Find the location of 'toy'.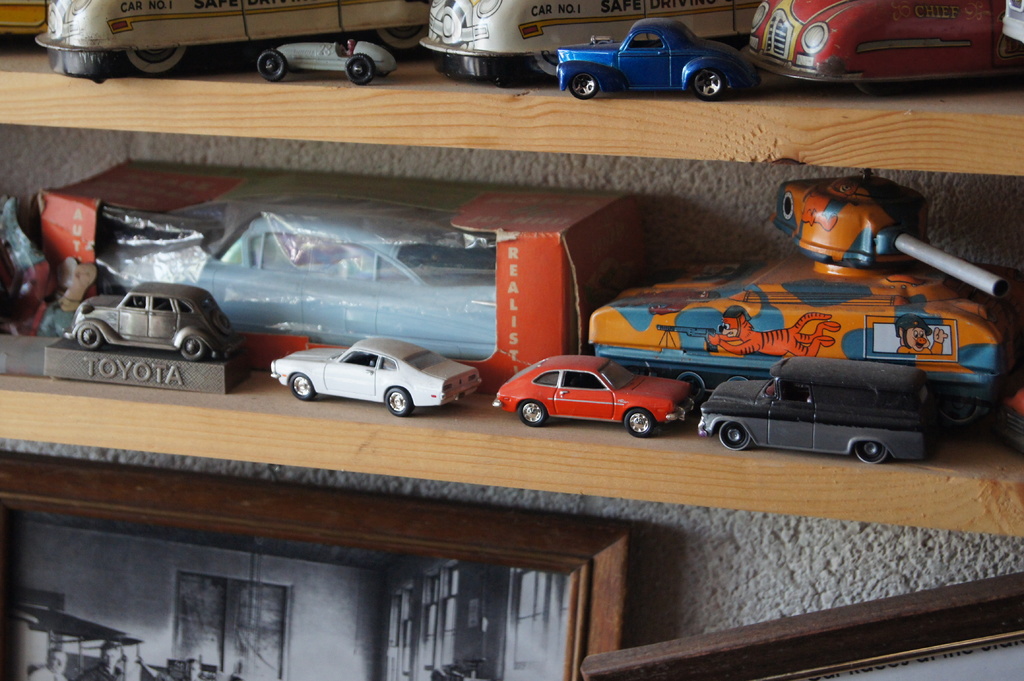
Location: crop(270, 334, 484, 418).
